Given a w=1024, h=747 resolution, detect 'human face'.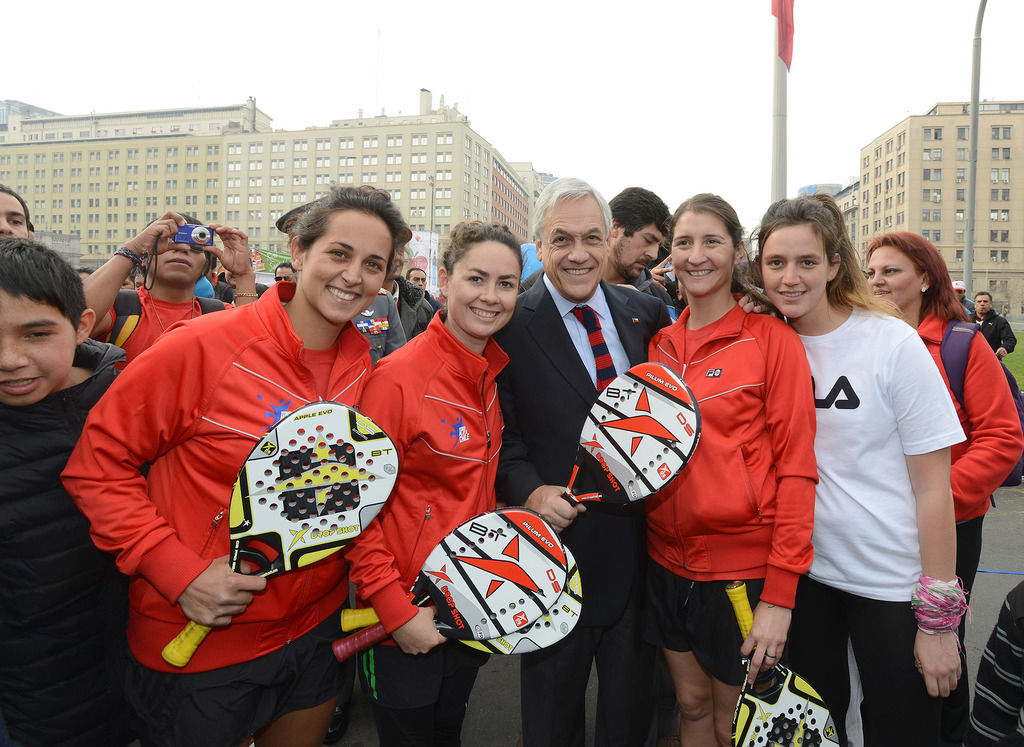
0 287 76 407.
